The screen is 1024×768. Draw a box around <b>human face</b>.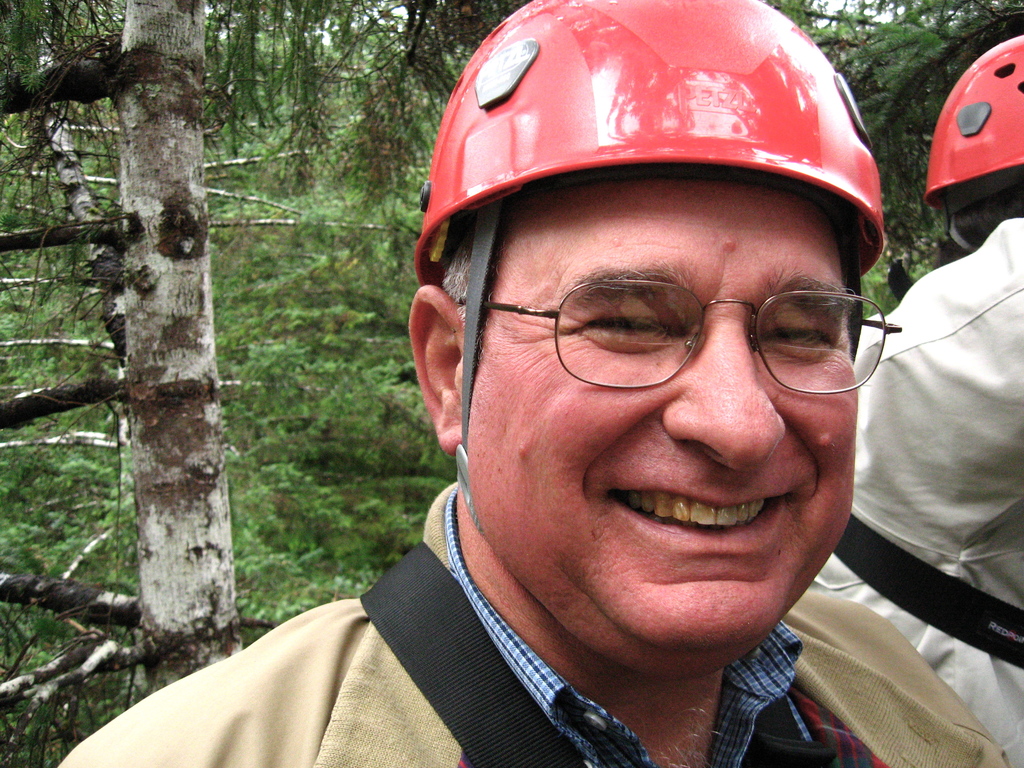
BBox(439, 154, 892, 644).
